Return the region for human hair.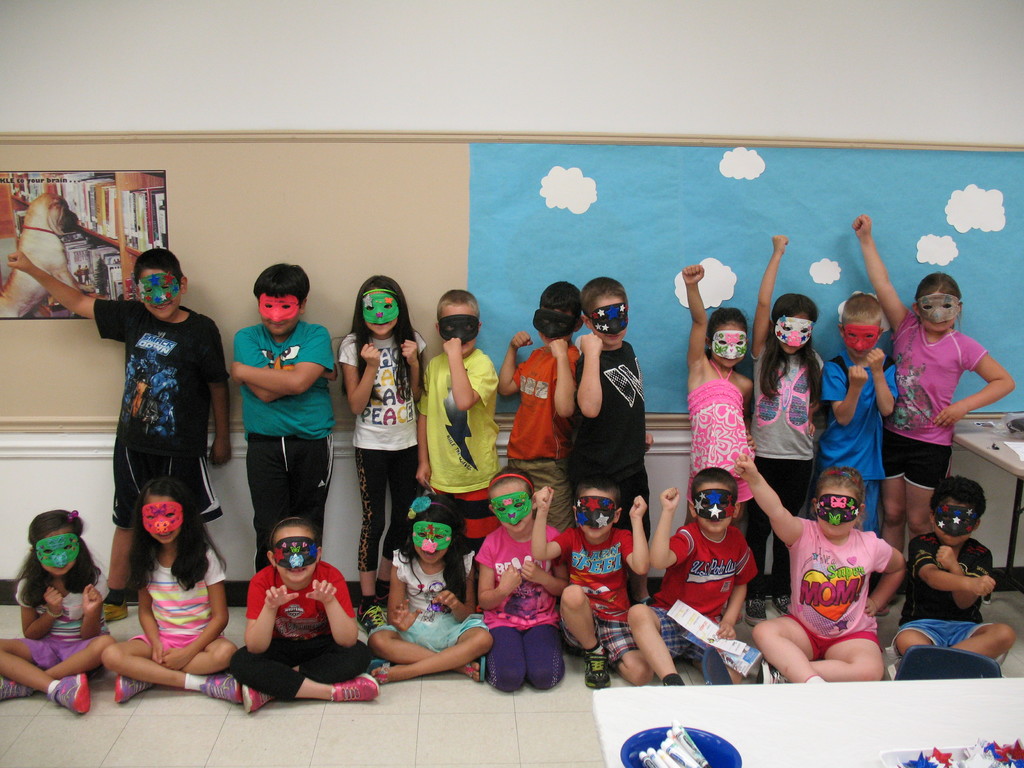
<region>572, 477, 620, 518</region>.
